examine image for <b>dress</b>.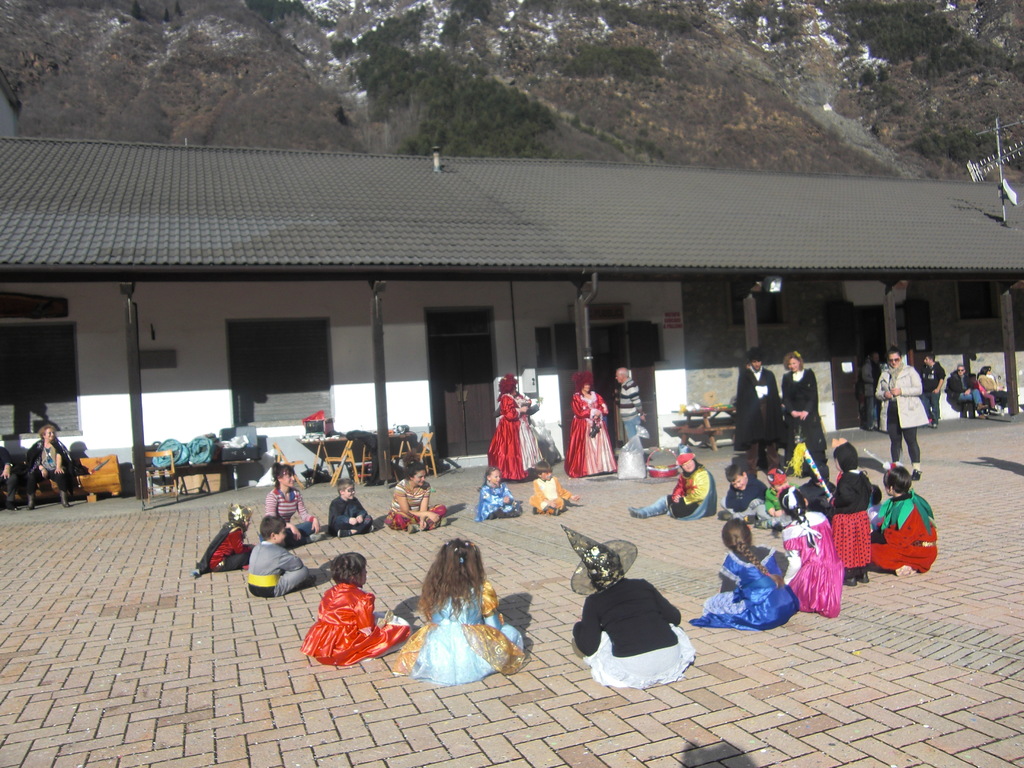
Examination result: BBox(388, 584, 525, 685).
